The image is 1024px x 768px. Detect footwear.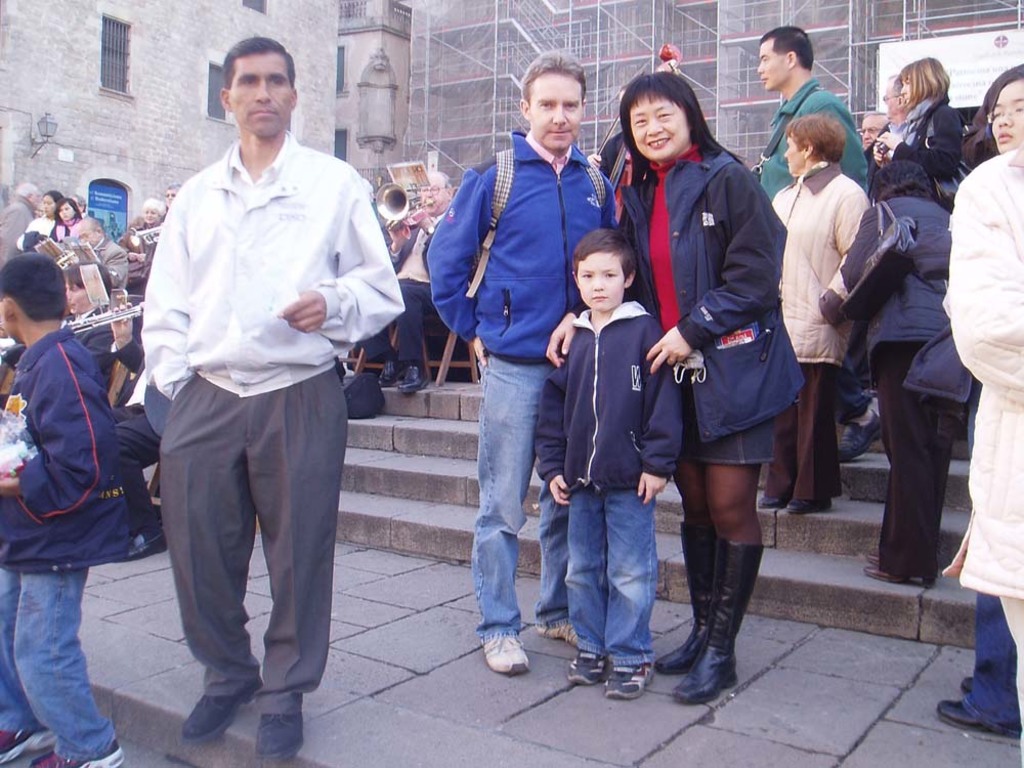
Detection: [x1=530, y1=613, x2=581, y2=648].
